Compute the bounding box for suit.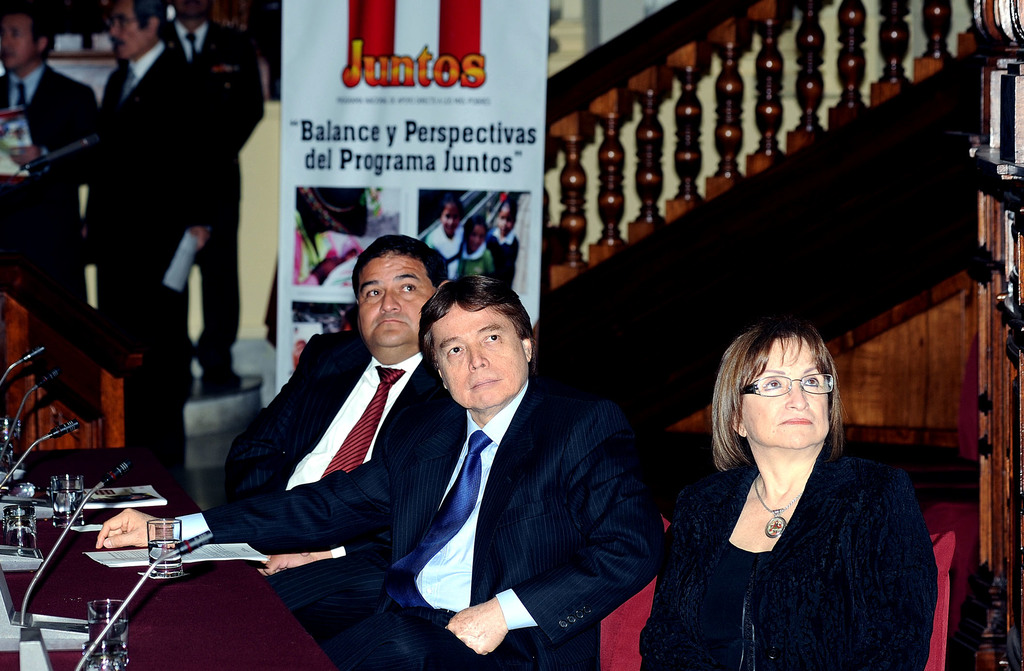
<box>0,58,98,338</box>.
